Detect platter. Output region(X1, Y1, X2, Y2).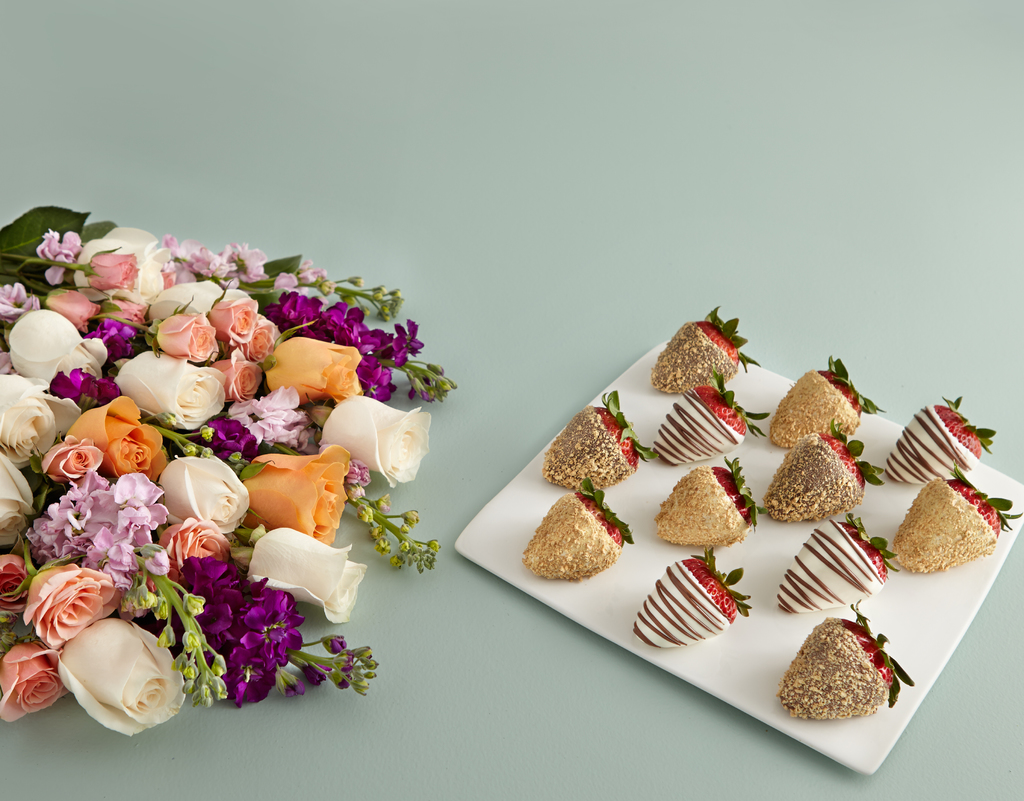
region(454, 338, 1022, 775).
